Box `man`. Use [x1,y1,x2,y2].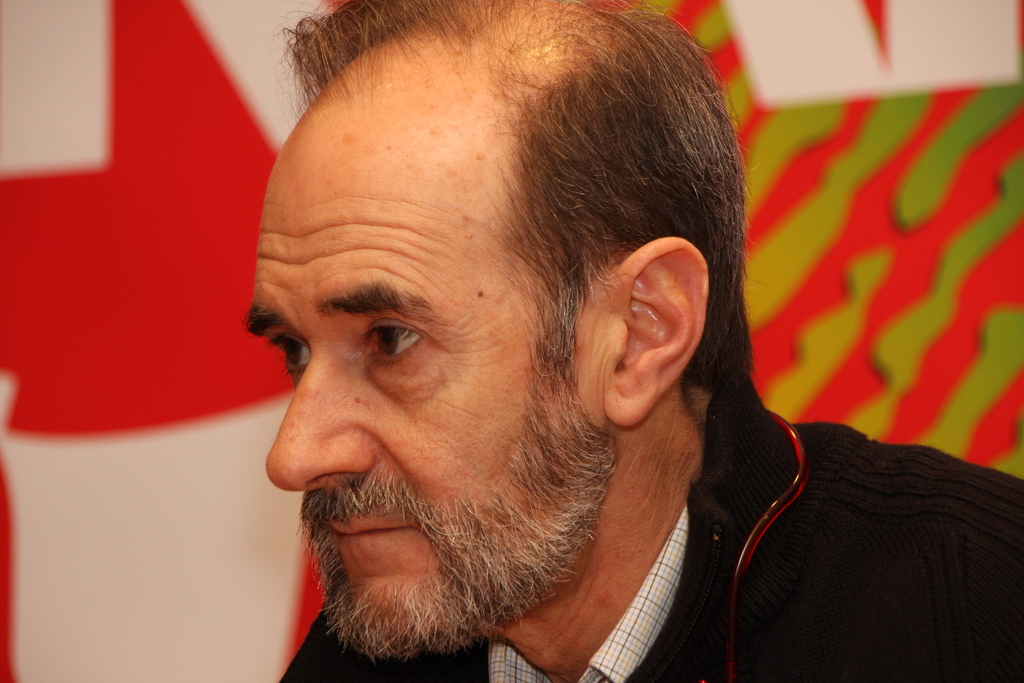
[166,17,955,677].
